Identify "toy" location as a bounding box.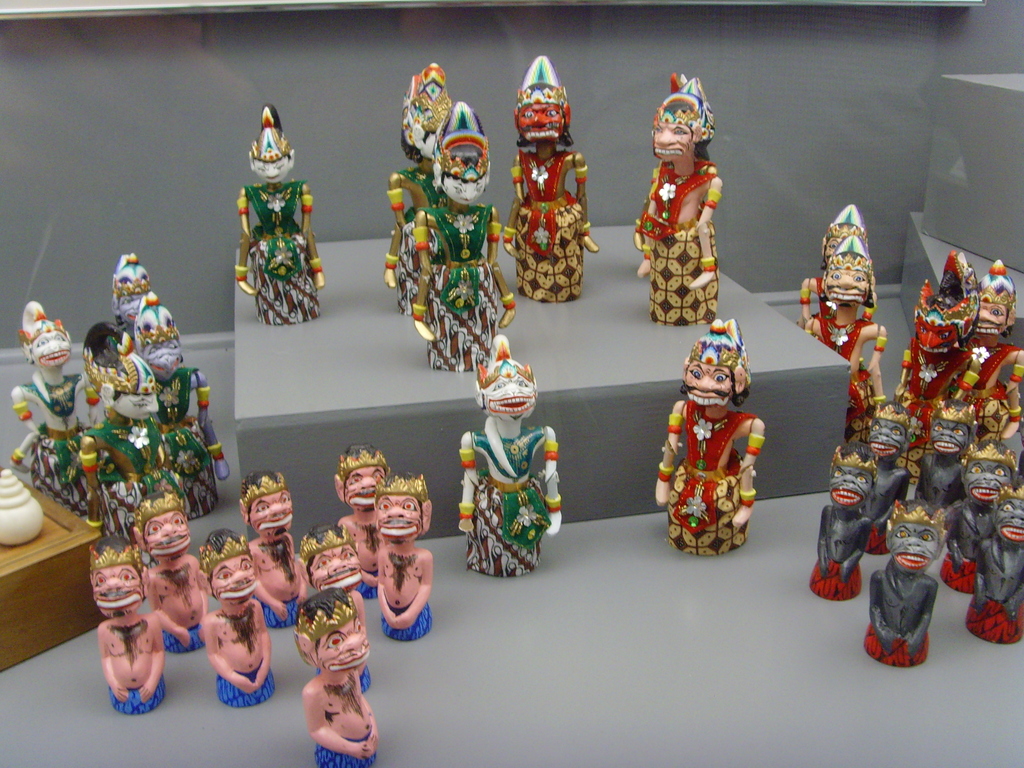
[232, 103, 324, 323].
